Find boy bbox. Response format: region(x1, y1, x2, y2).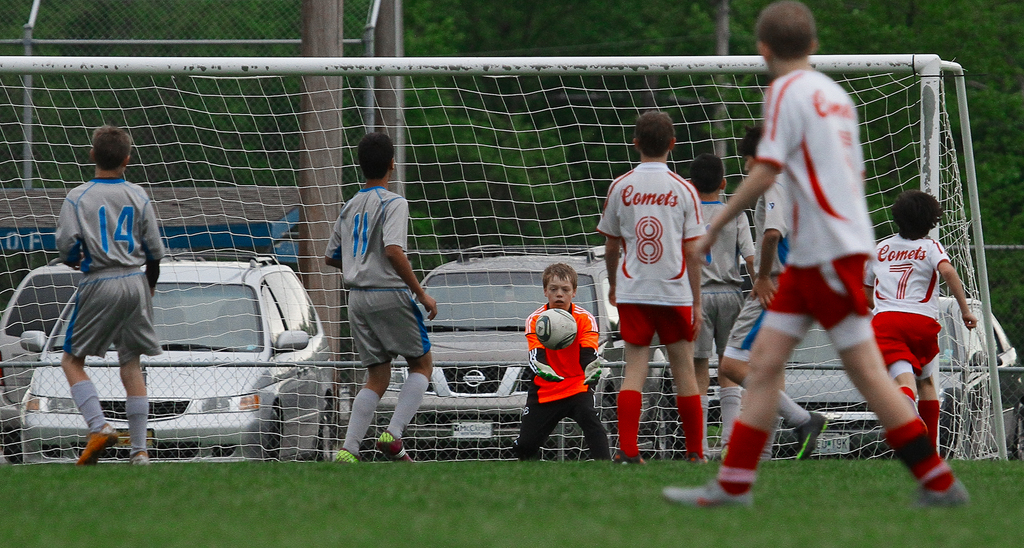
region(660, 0, 972, 501).
